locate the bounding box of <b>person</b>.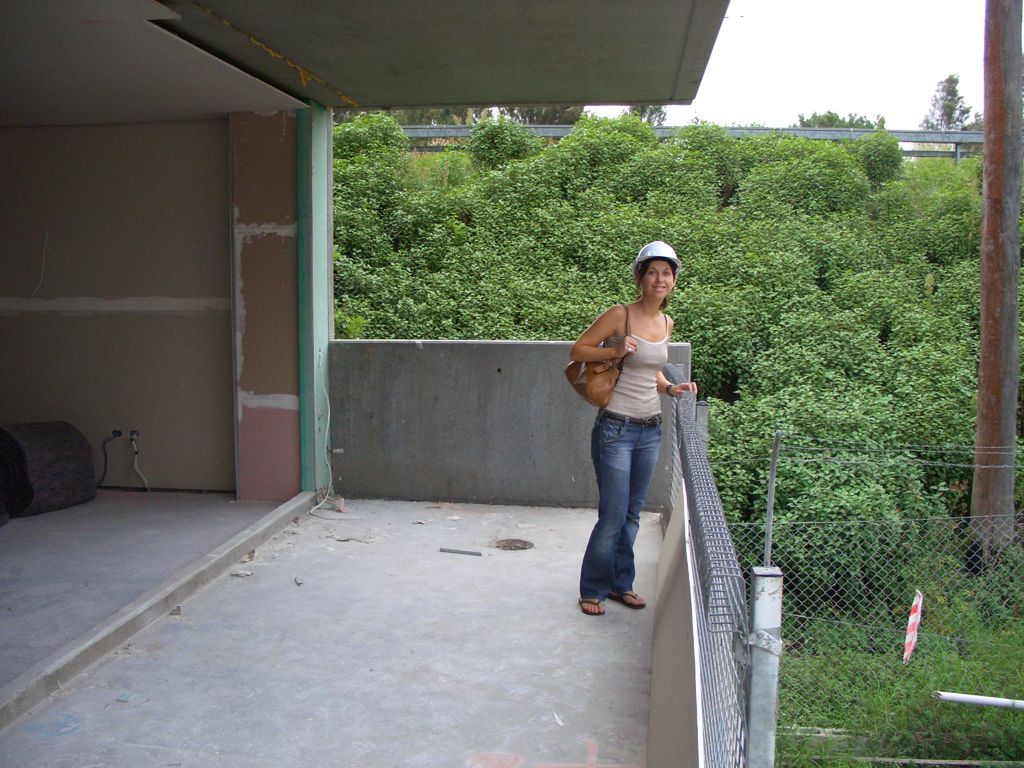
Bounding box: Rect(572, 224, 697, 634).
